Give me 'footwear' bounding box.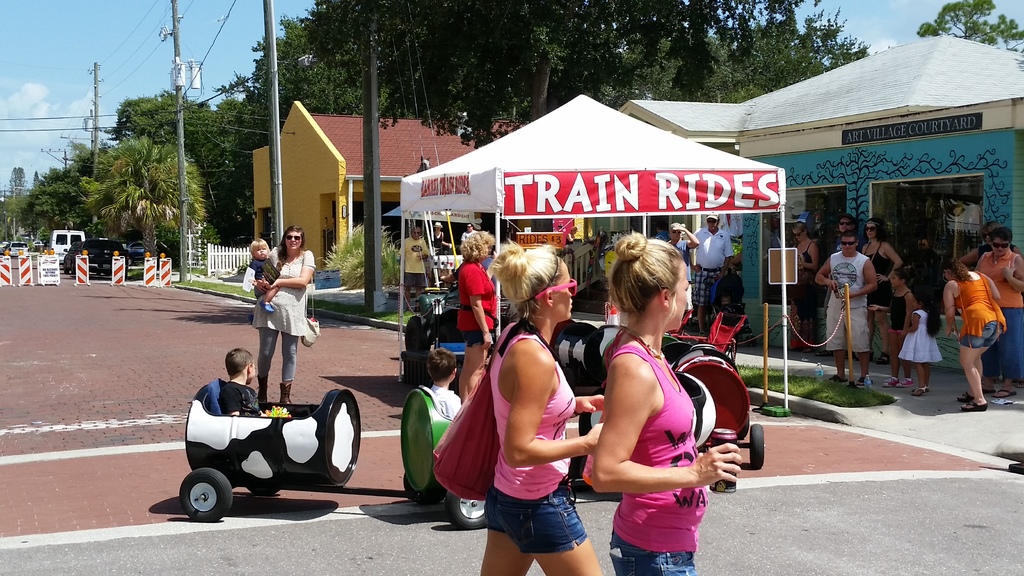
<box>877,348,891,365</box>.
